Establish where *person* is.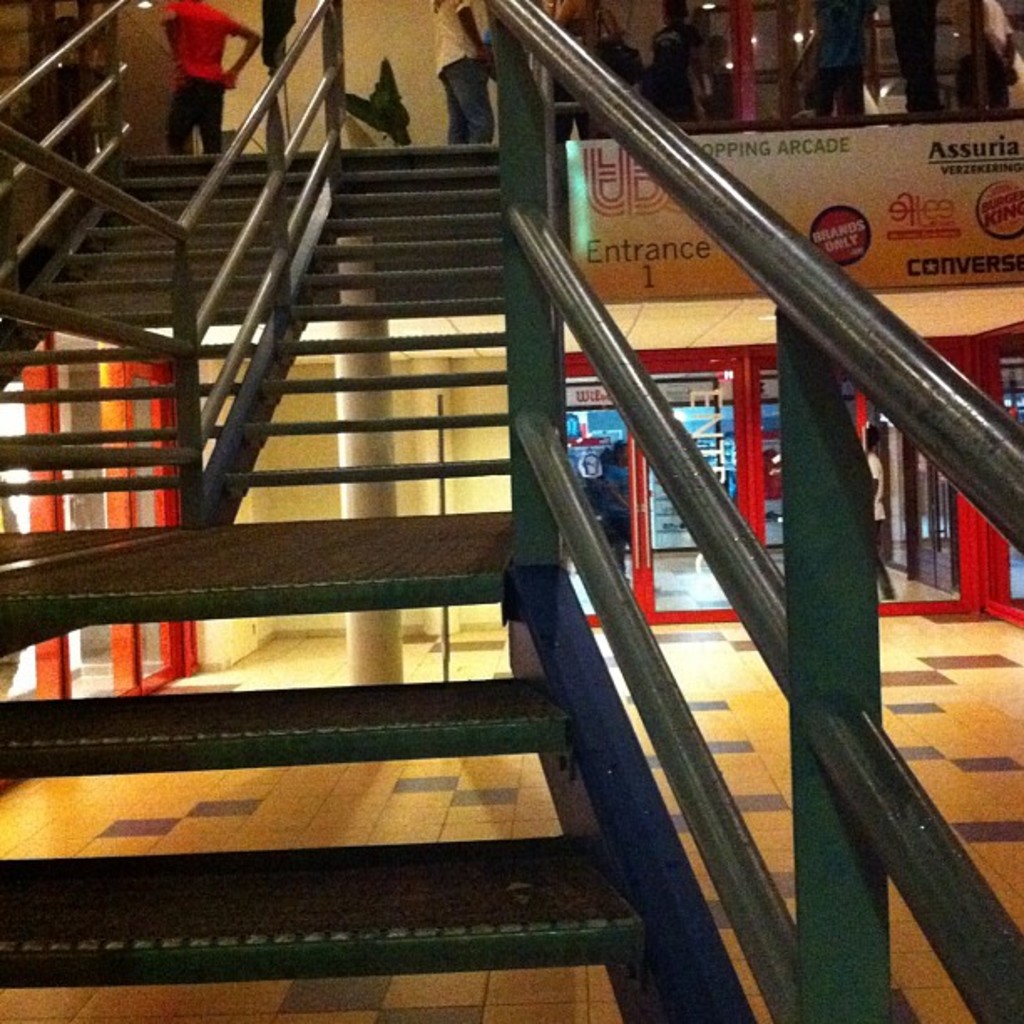
Established at select_region(151, 0, 259, 149).
